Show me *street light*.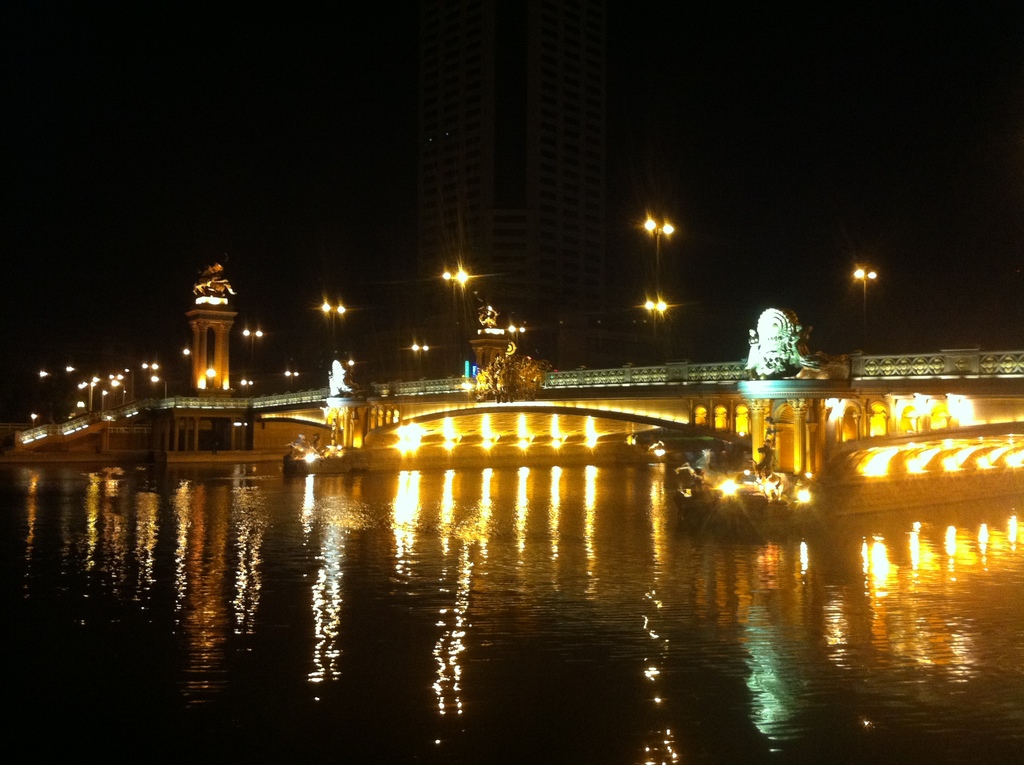
*street light* is here: [x1=241, y1=378, x2=255, y2=399].
